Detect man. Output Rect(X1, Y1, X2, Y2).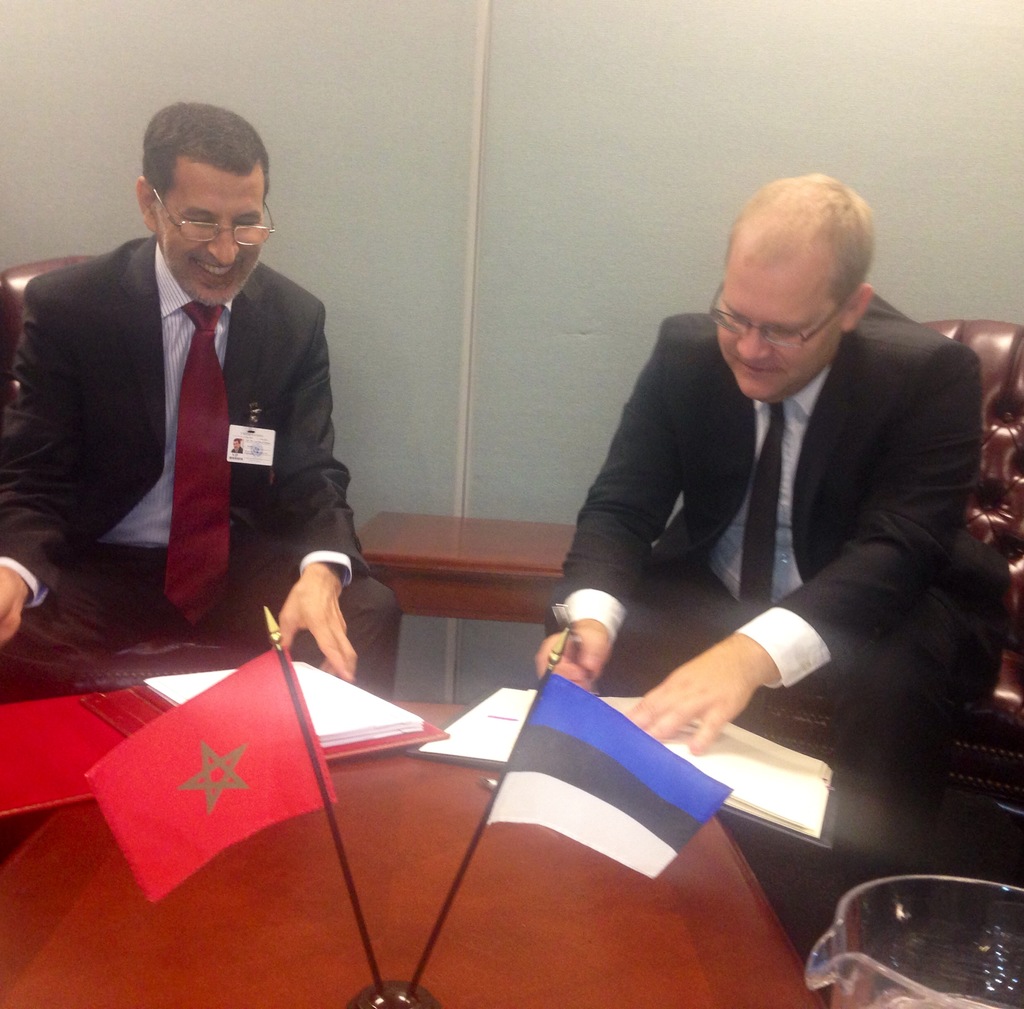
Rect(521, 174, 1014, 777).
